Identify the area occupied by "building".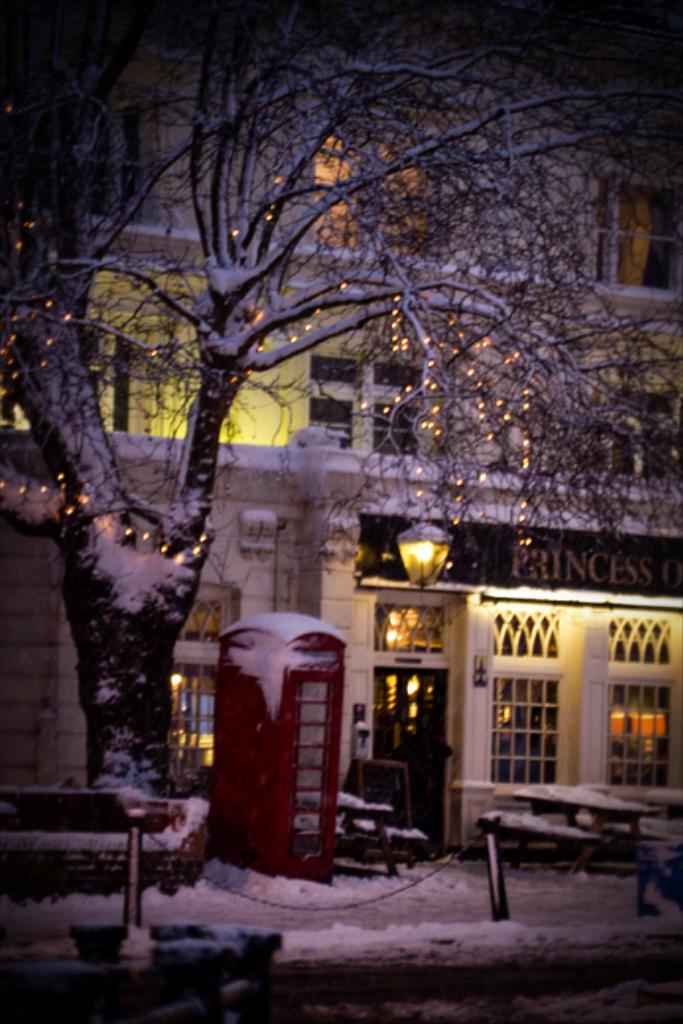
Area: select_region(0, 13, 681, 834).
